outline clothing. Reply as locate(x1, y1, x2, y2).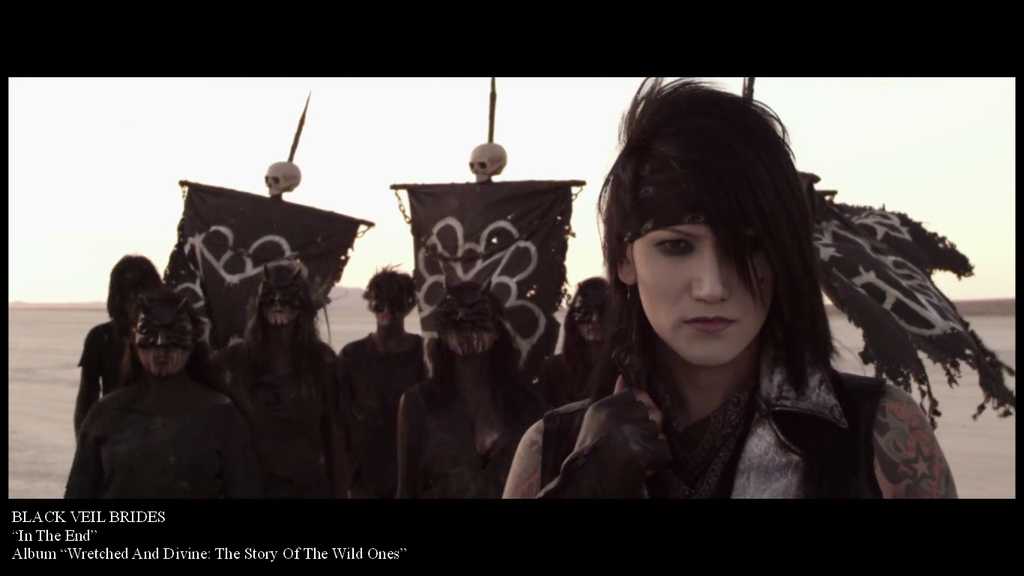
locate(76, 319, 127, 398).
